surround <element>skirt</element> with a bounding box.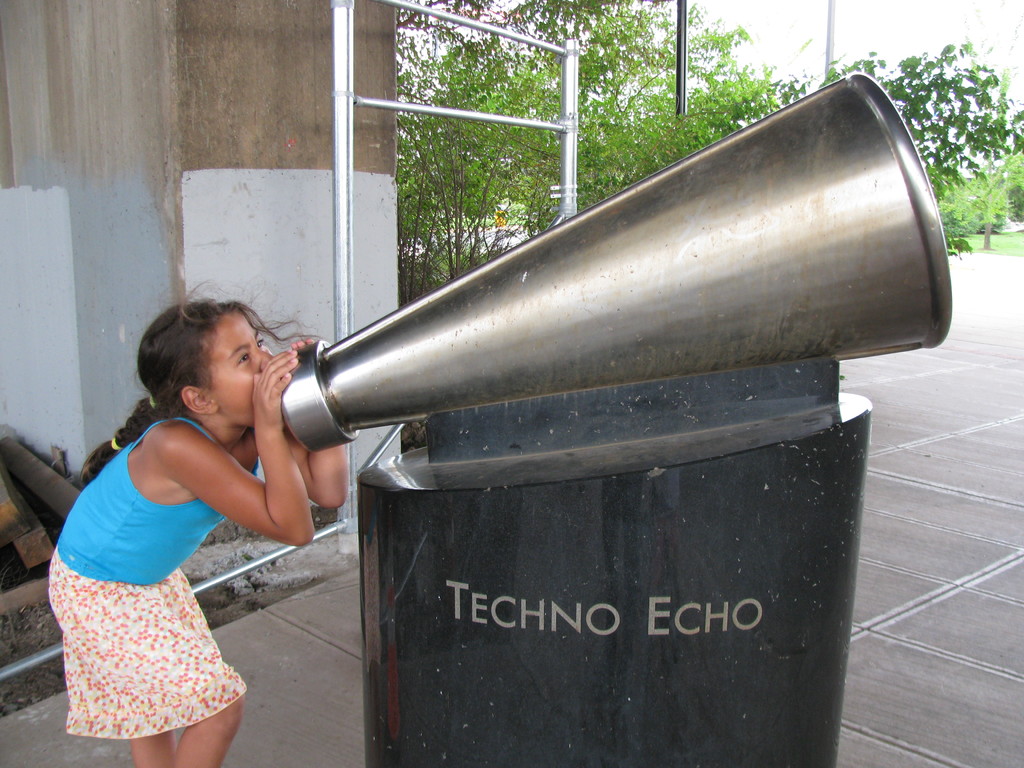
detection(45, 545, 245, 741).
